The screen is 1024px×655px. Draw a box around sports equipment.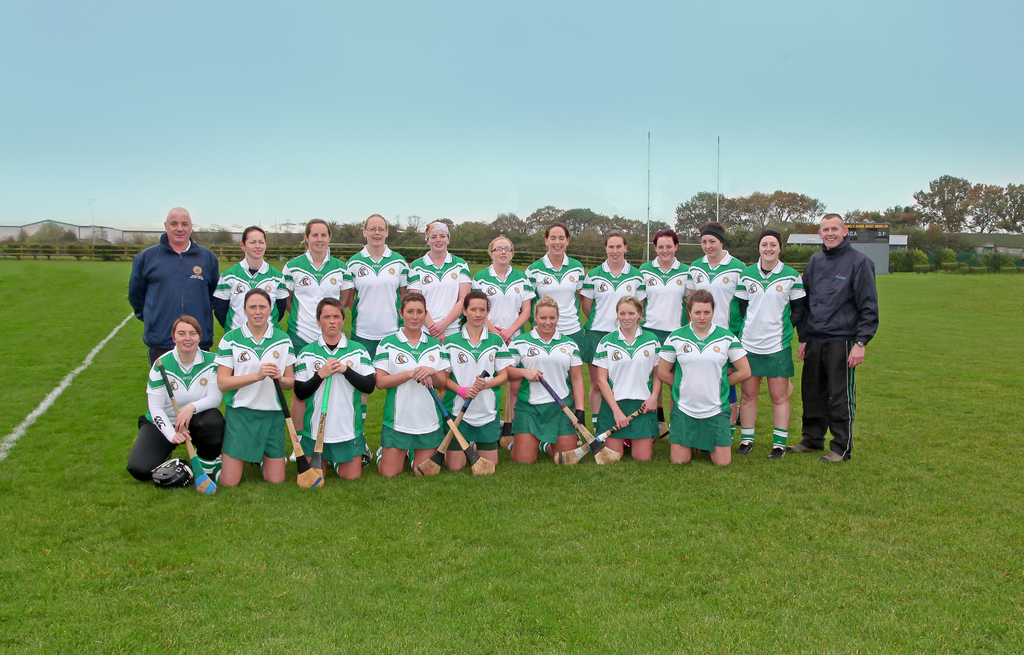
select_region(307, 376, 330, 487).
